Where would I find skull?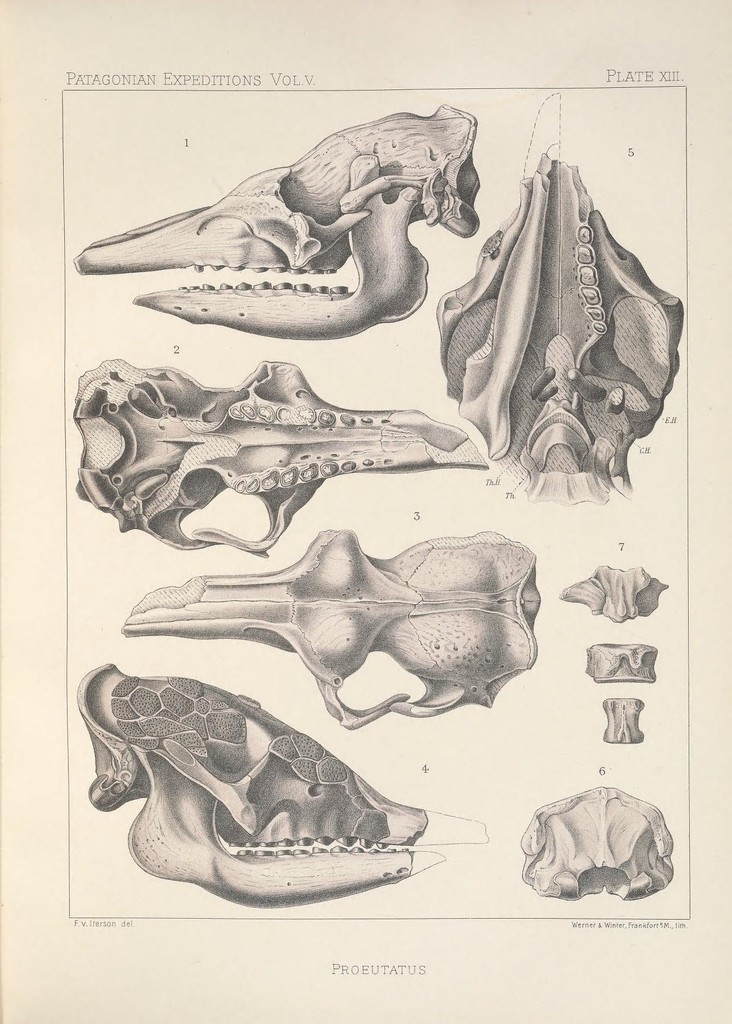
At <box>72,361,493,564</box>.
